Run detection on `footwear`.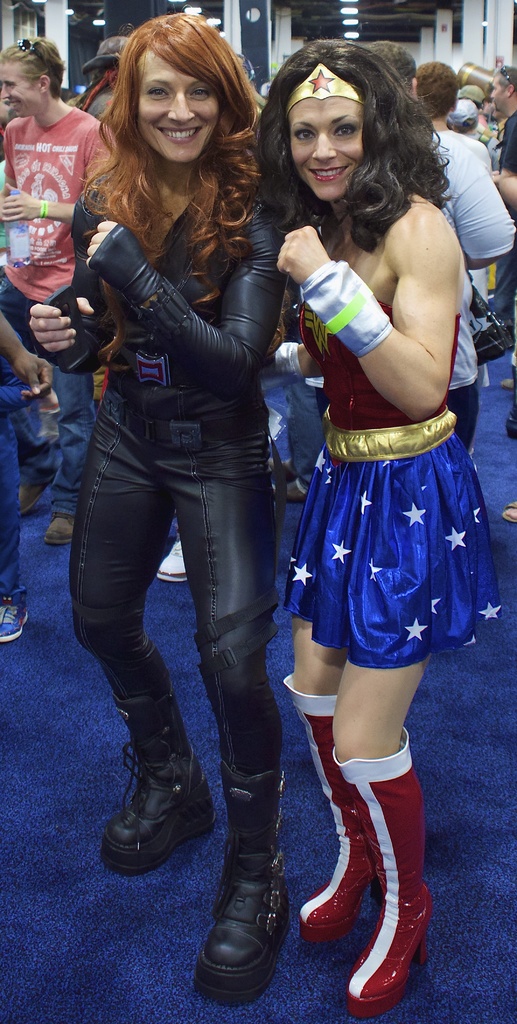
Result: 152:534:193:589.
